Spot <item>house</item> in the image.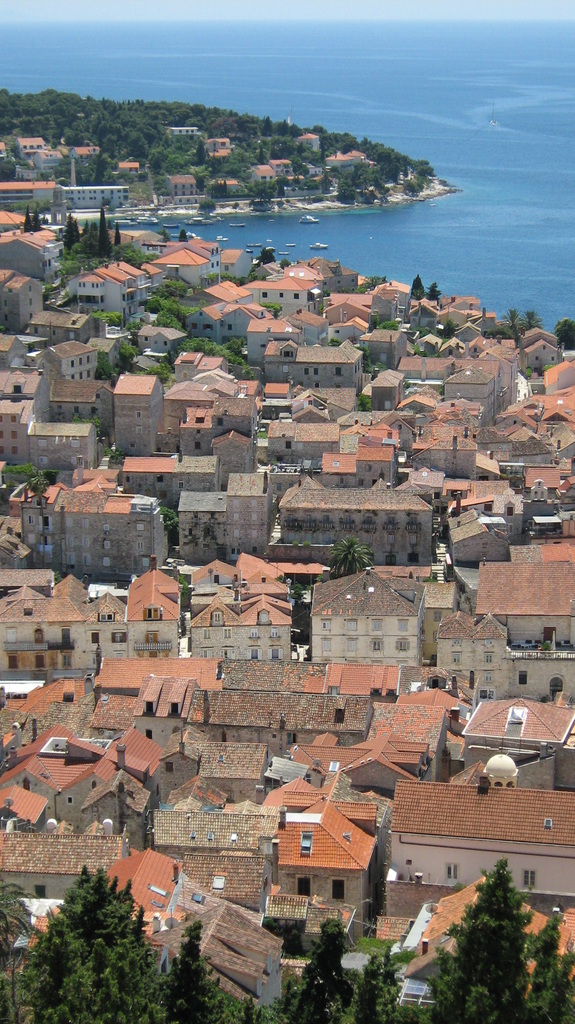
<item>house</item> found at left=60, top=182, right=124, bottom=210.
